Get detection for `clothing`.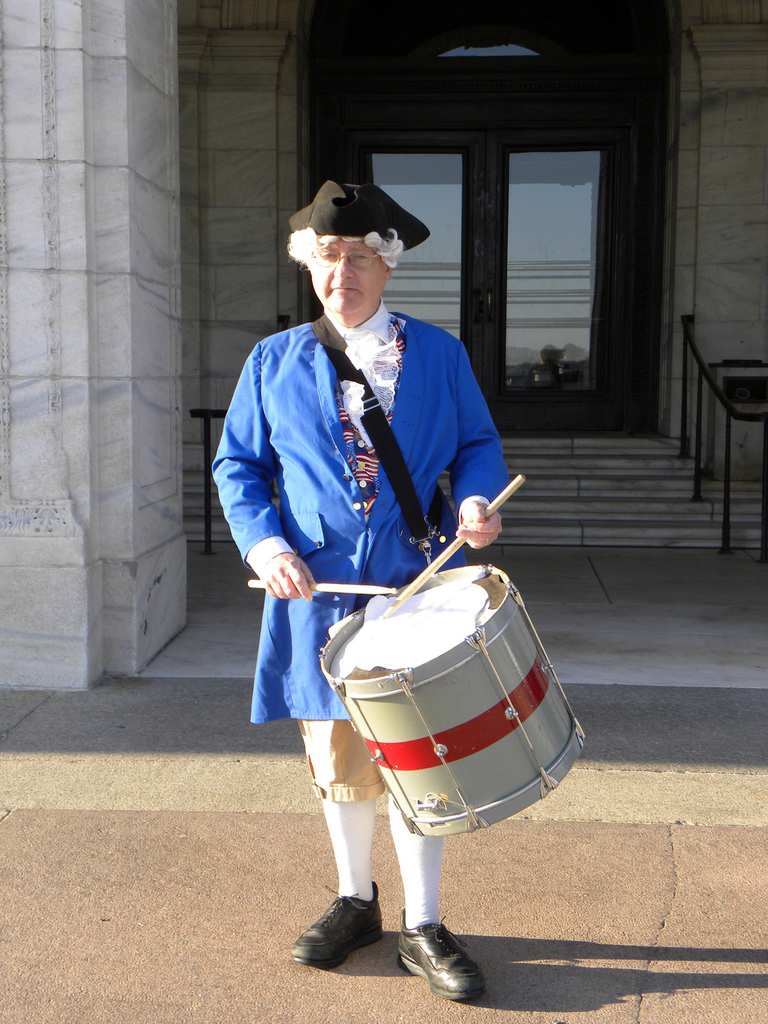
Detection: detection(243, 255, 550, 922).
